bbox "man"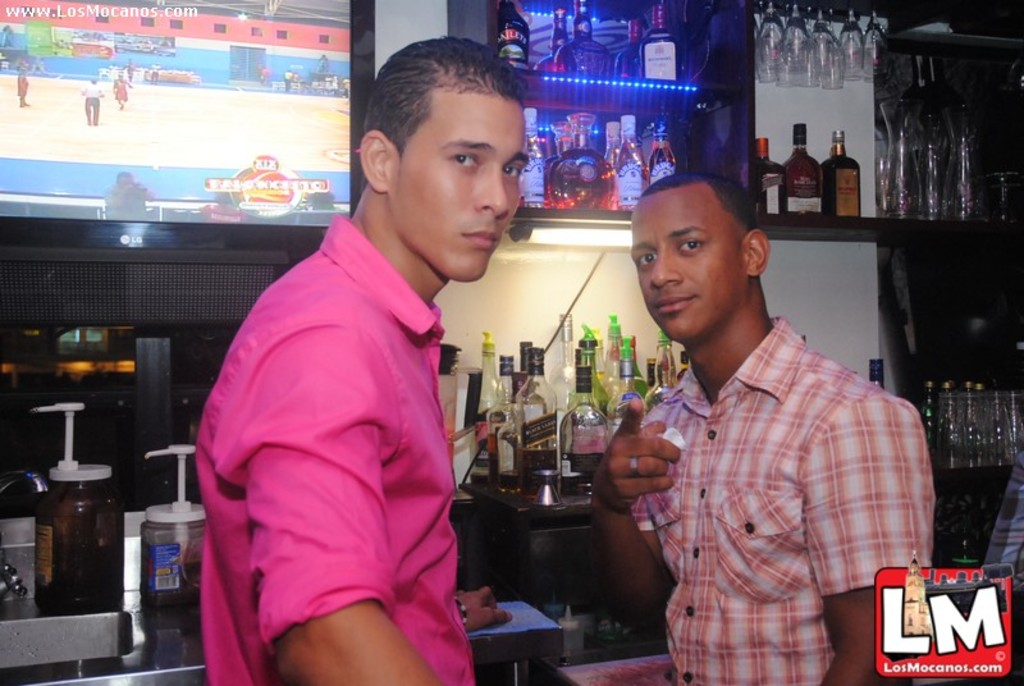
l=81, t=79, r=106, b=127
